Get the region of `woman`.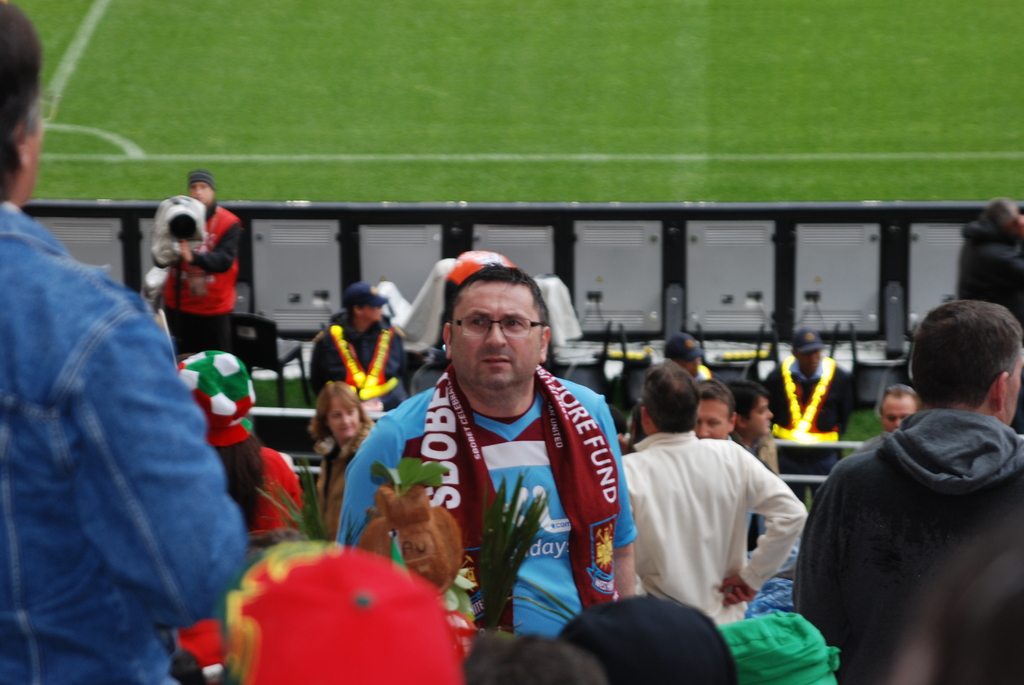
(left=170, top=348, right=298, bottom=684).
